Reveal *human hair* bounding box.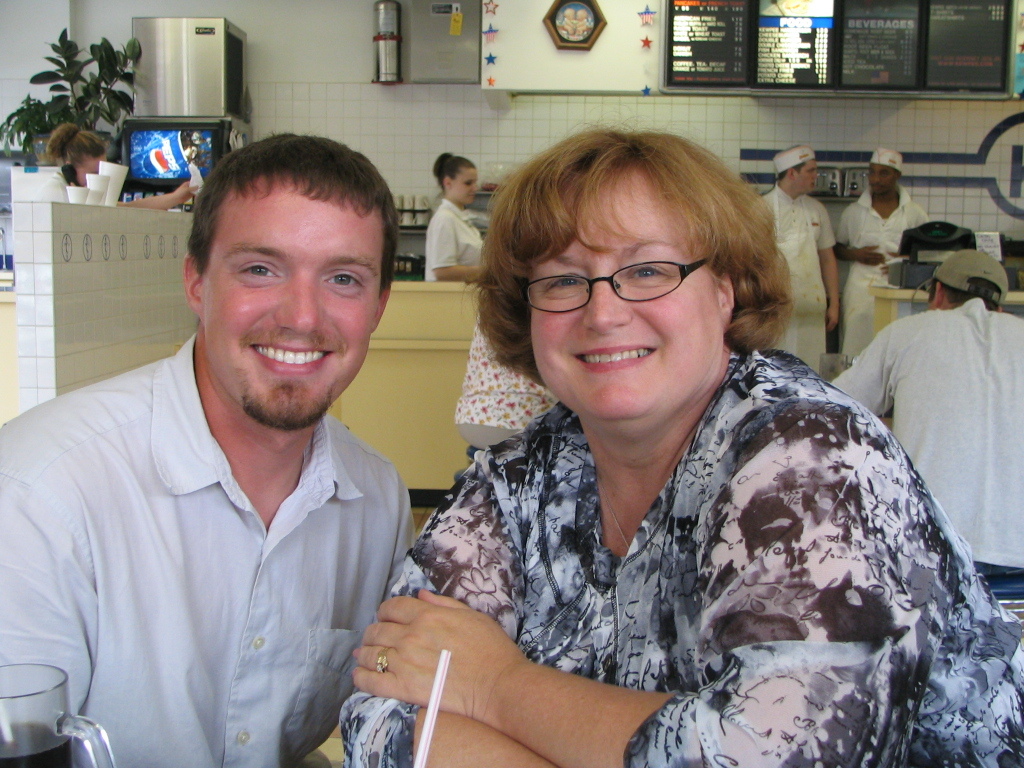
Revealed: bbox=[937, 278, 1003, 308].
